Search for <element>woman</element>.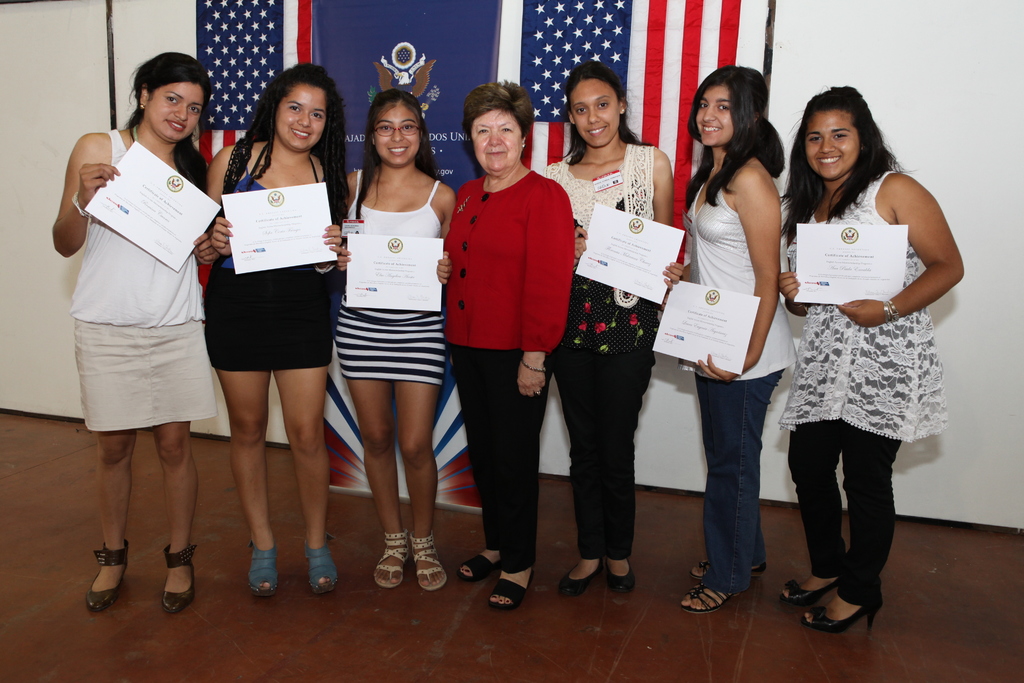
Found at bbox=(772, 82, 965, 632).
